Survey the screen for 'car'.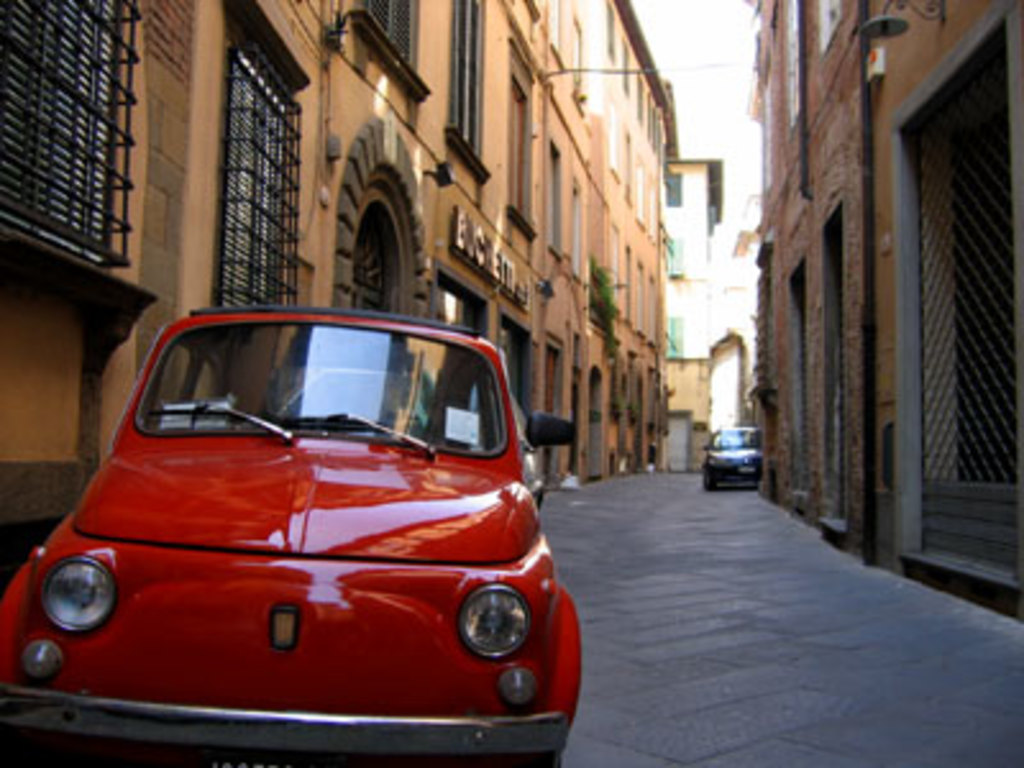
Survey found: {"x1": 701, "y1": 425, "x2": 760, "y2": 492}.
